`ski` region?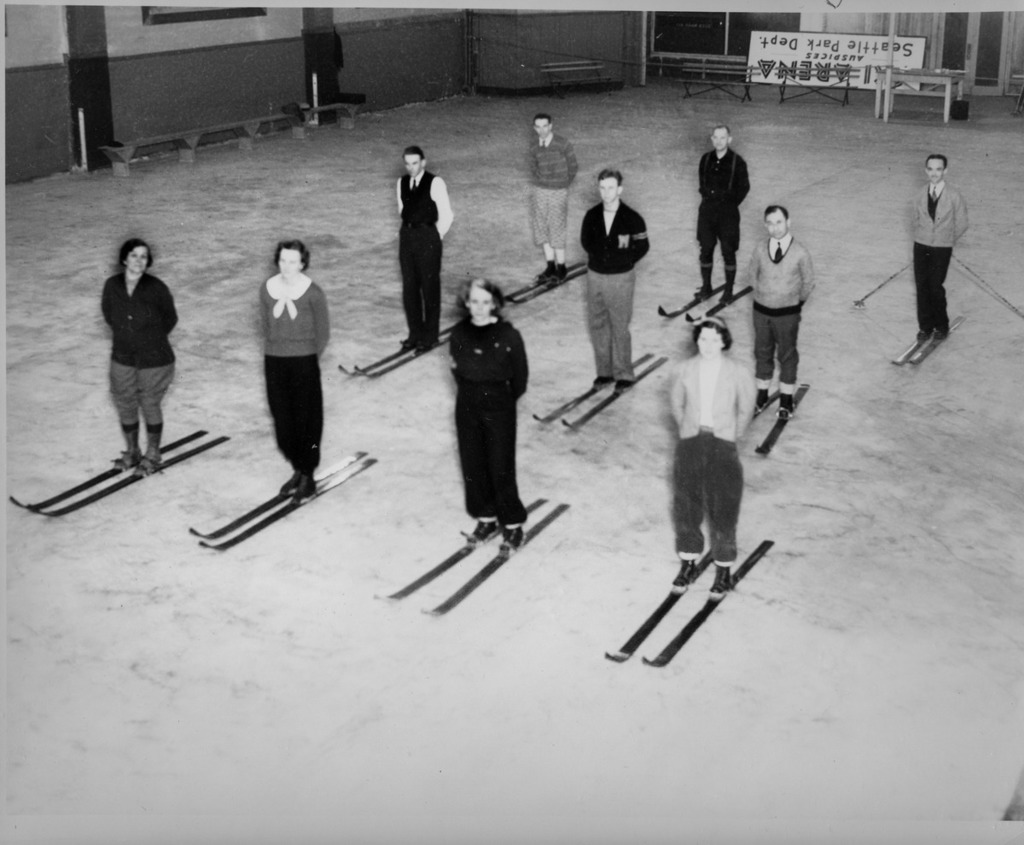
crop(887, 305, 951, 358)
